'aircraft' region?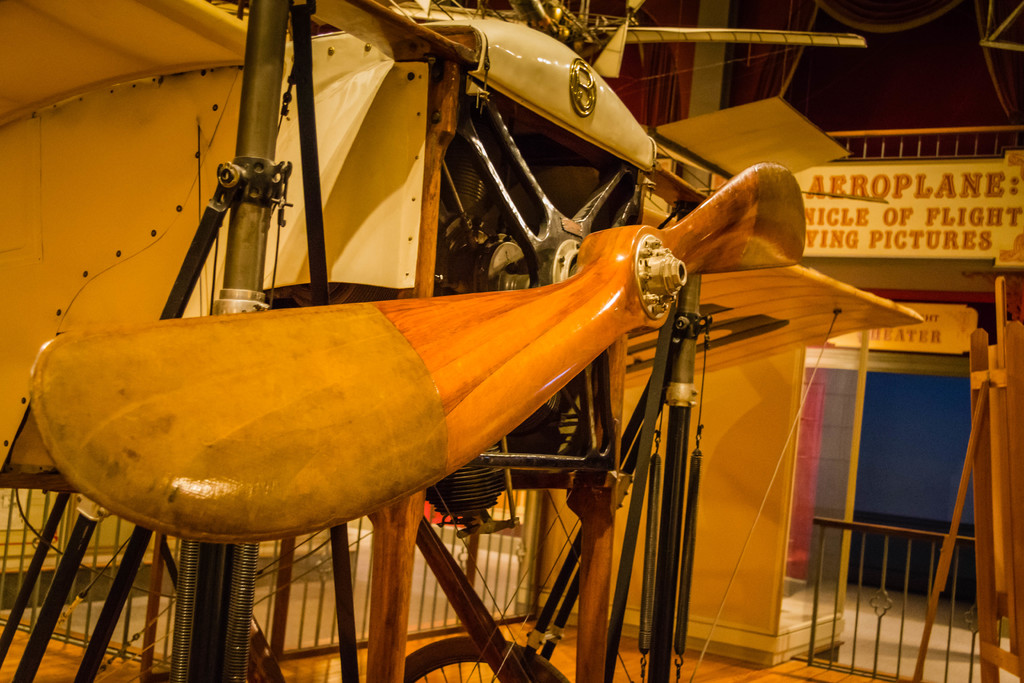
<region>0, 0, 922, 540</region>
